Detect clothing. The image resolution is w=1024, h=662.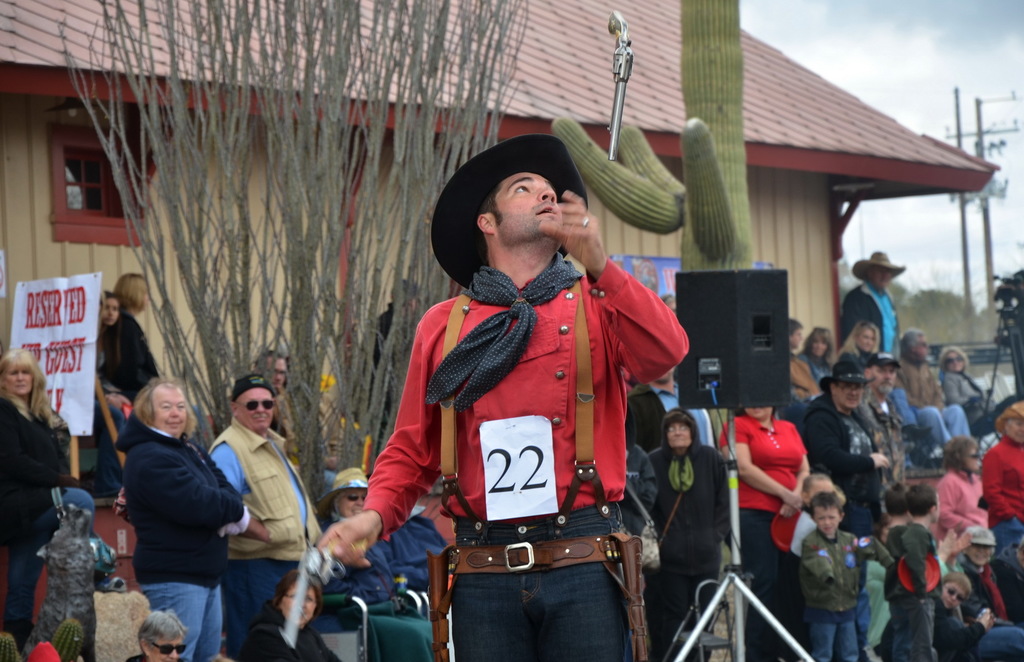
x1=982, y1=433, x2=1023, y2=542.
